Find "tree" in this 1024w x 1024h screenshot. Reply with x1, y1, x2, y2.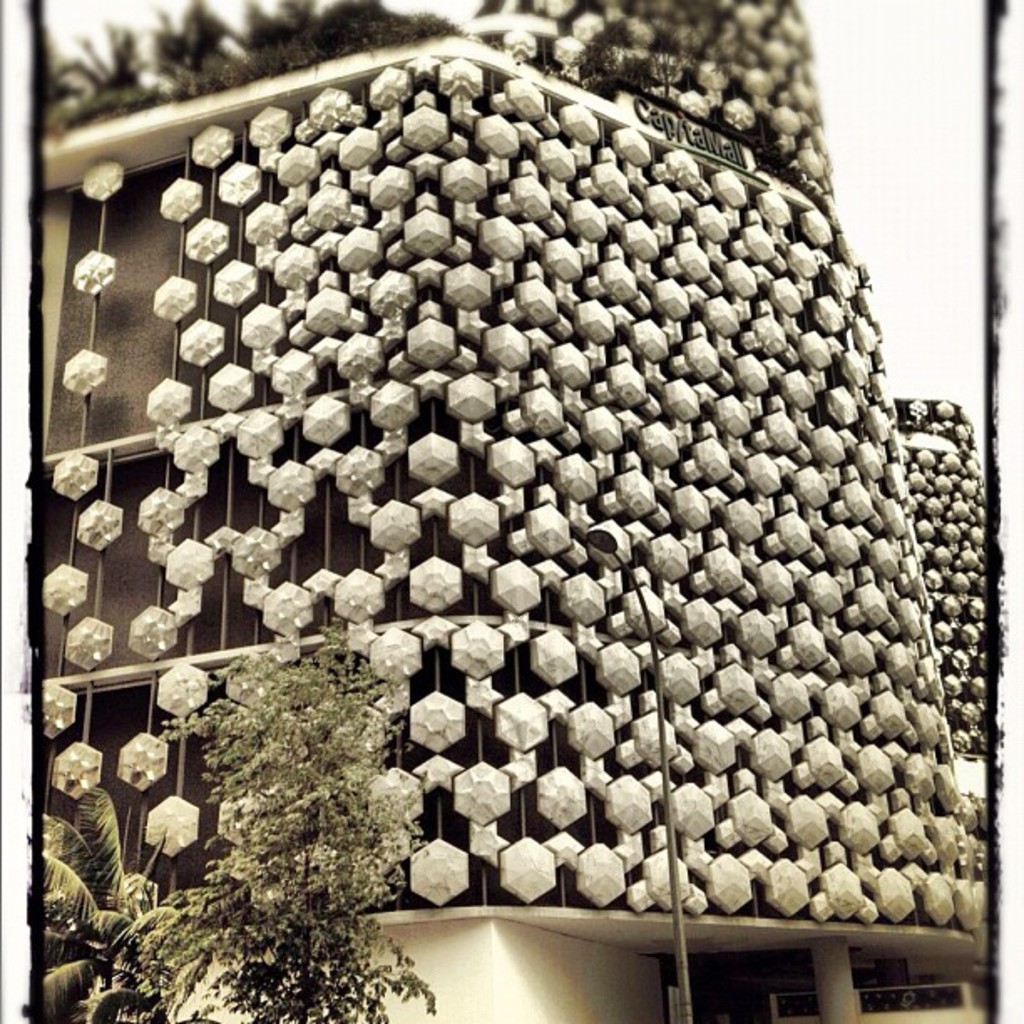
147, 639, 438, 1022.
